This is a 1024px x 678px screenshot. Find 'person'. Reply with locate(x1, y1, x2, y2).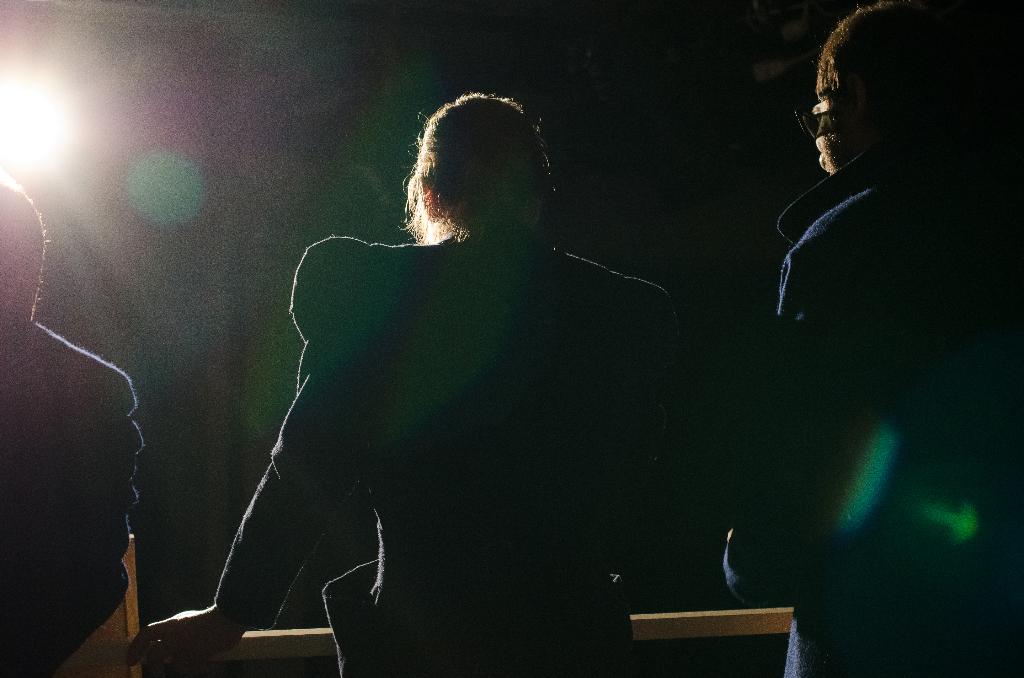
locate(220, 76, 732, 677).
